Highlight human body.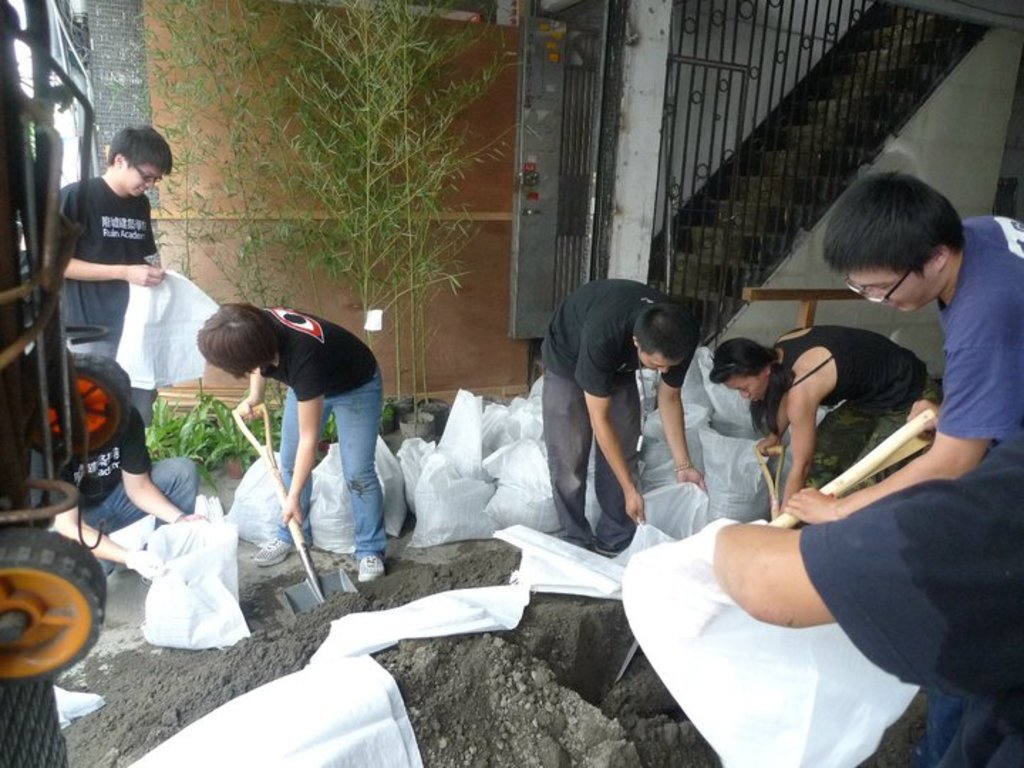
Highlighted region: 533 256 715 563.
